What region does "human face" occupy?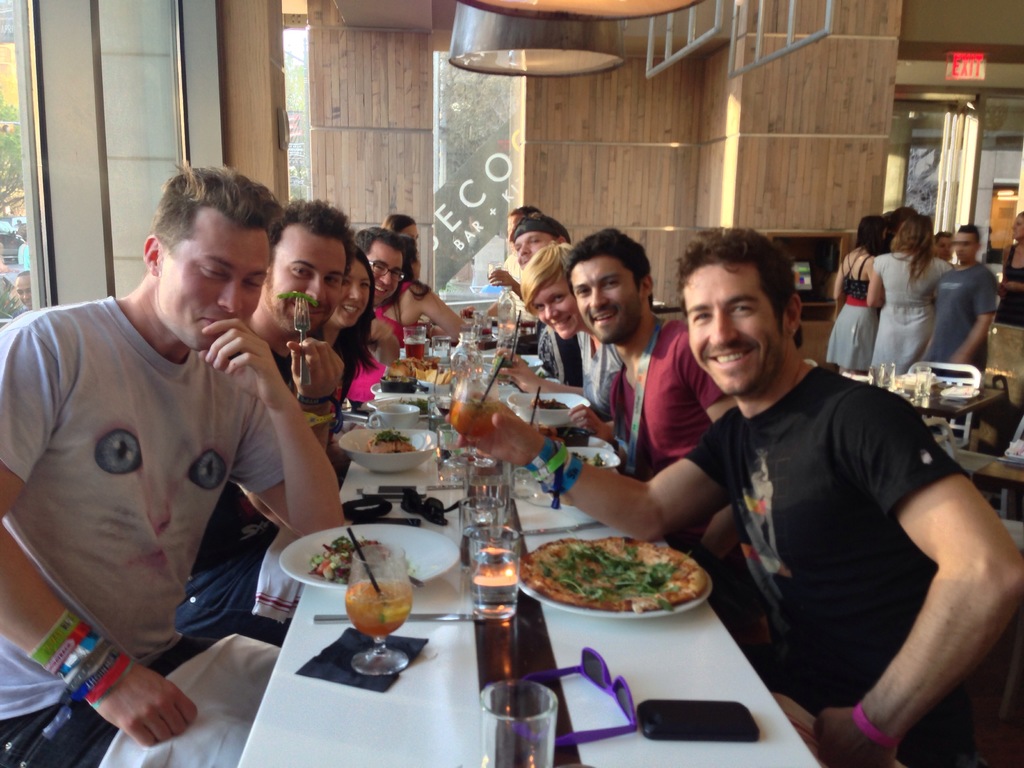
rect(570, 250, 633, 339).
